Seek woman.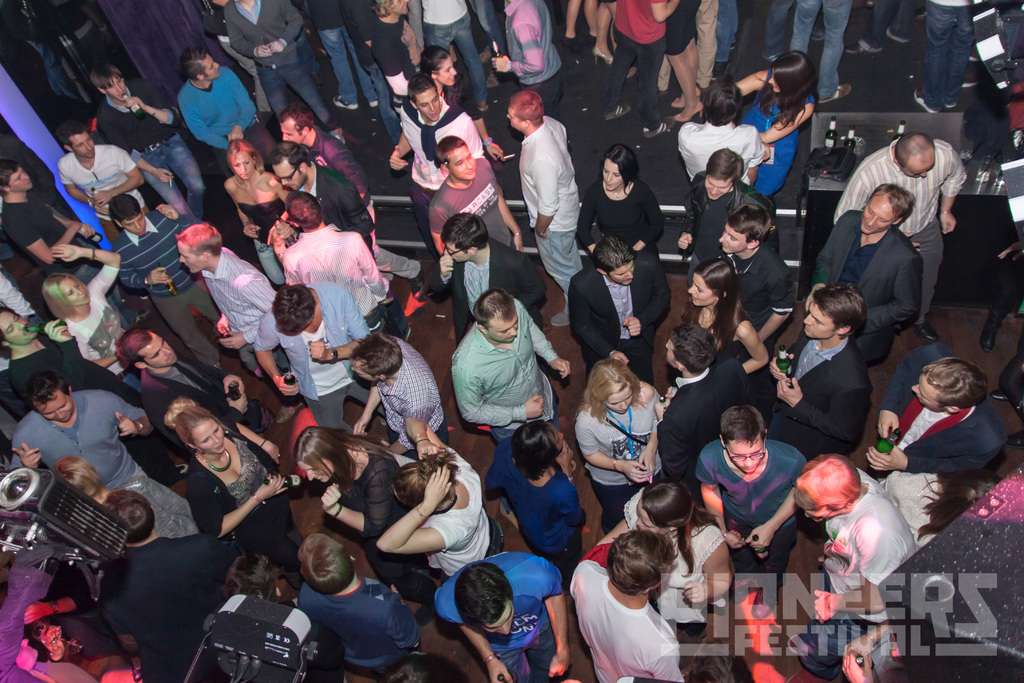
bbox=[677, 254, 770, 383].
